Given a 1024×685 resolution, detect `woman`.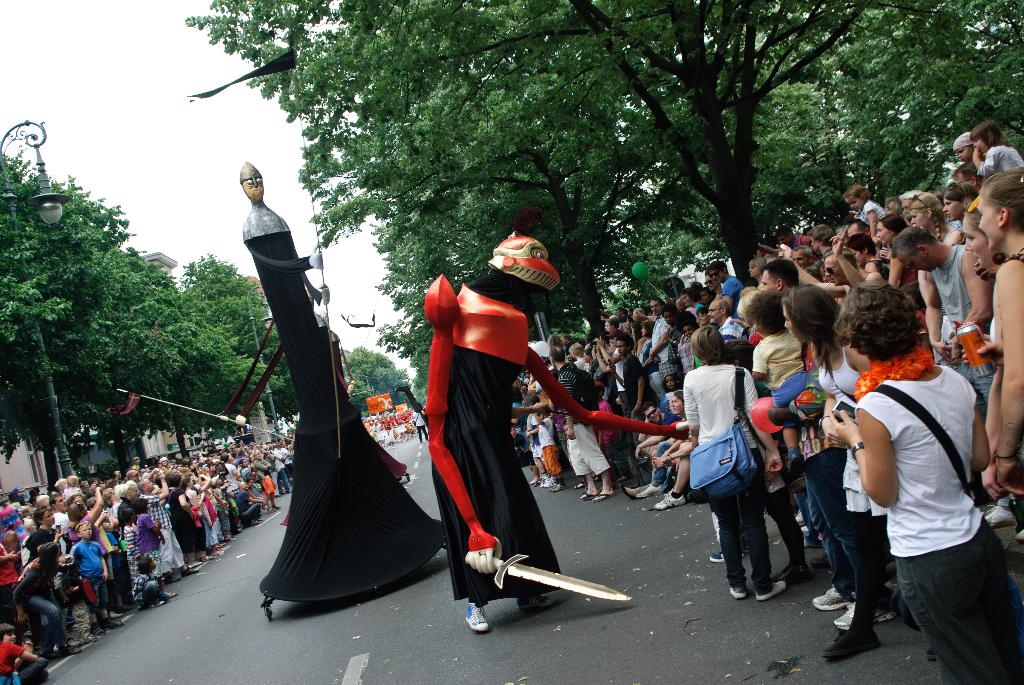
<box>165,469,208,568</box>.
